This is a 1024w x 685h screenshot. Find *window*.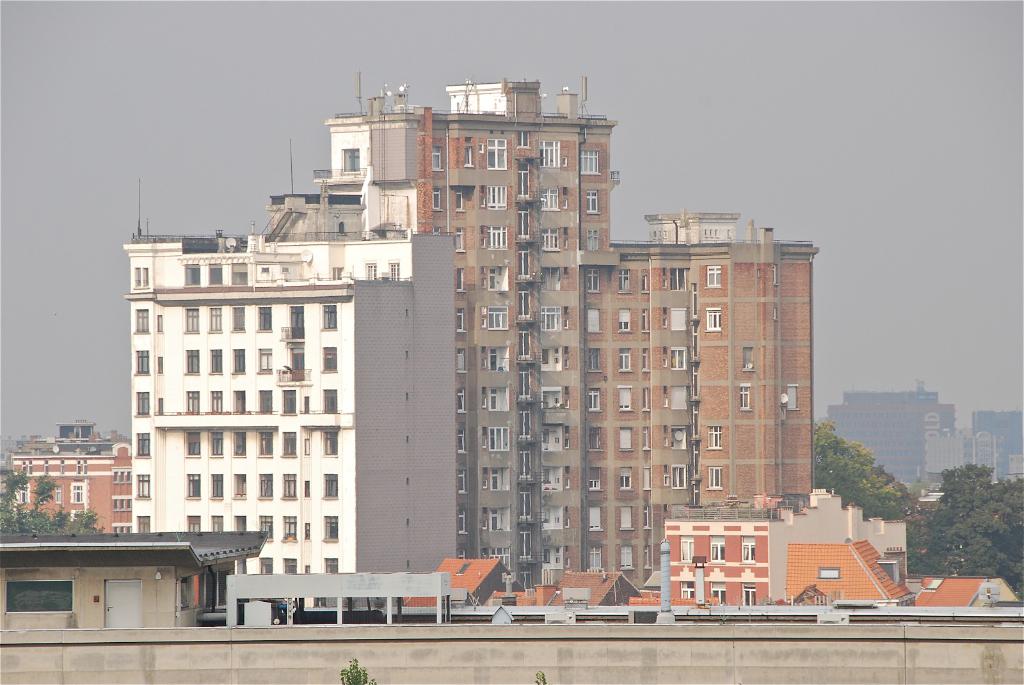
Bounding box: select_region(536, 226, 560, 249).
